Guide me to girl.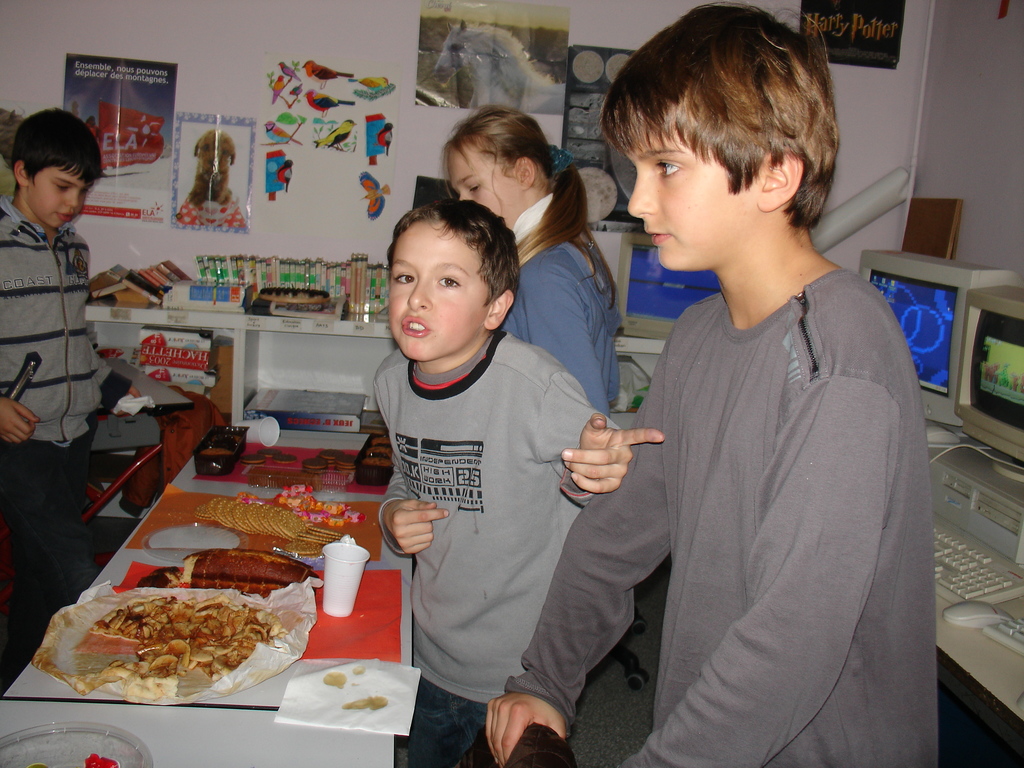
Guidance: {"x1": 438, "y1": 104, "x2": 622, "y2": 415}.
